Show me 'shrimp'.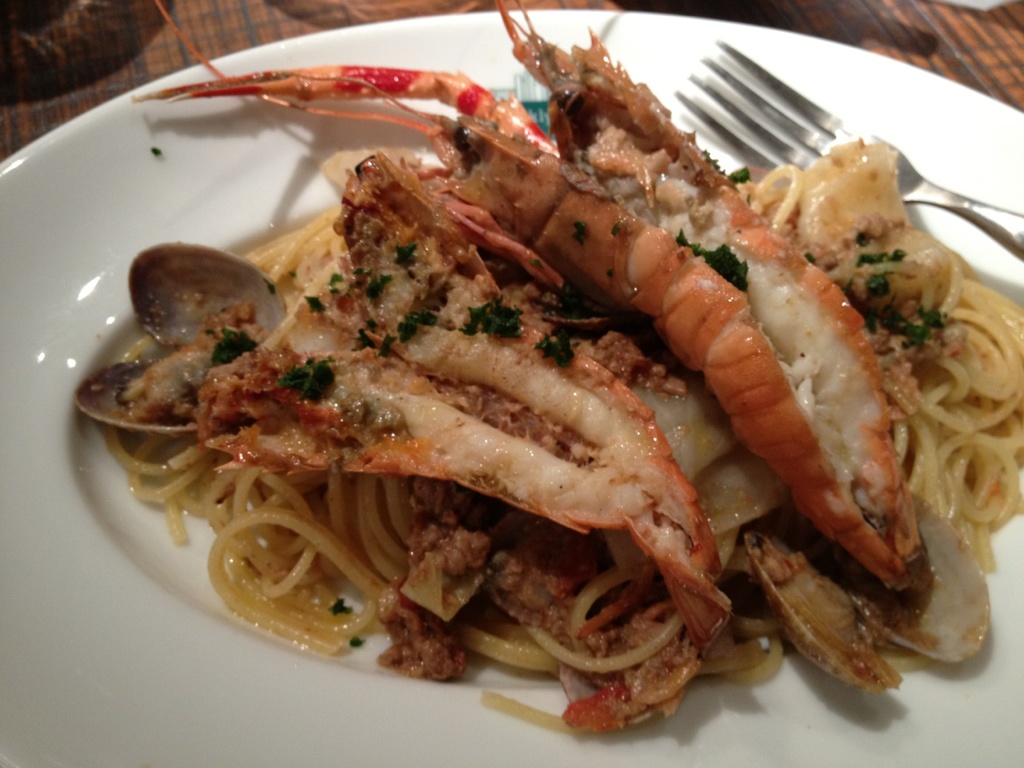
'shrimp' is here: Rect(123, 0, 937, 595).
